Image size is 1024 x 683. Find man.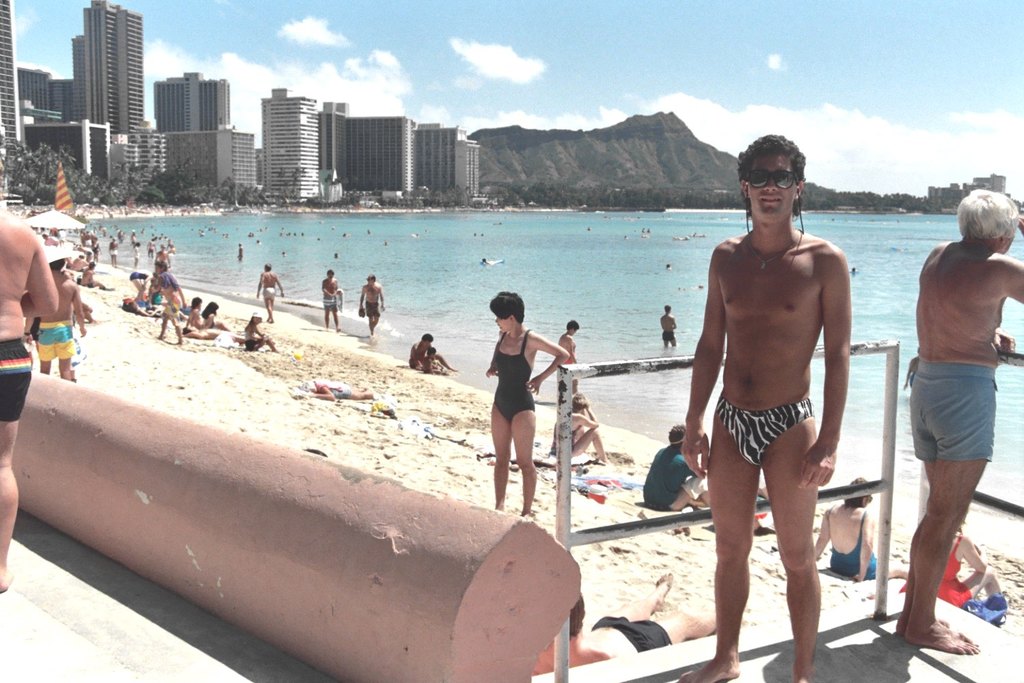
[x1=410, y1=332, x2=457, y2=378].
